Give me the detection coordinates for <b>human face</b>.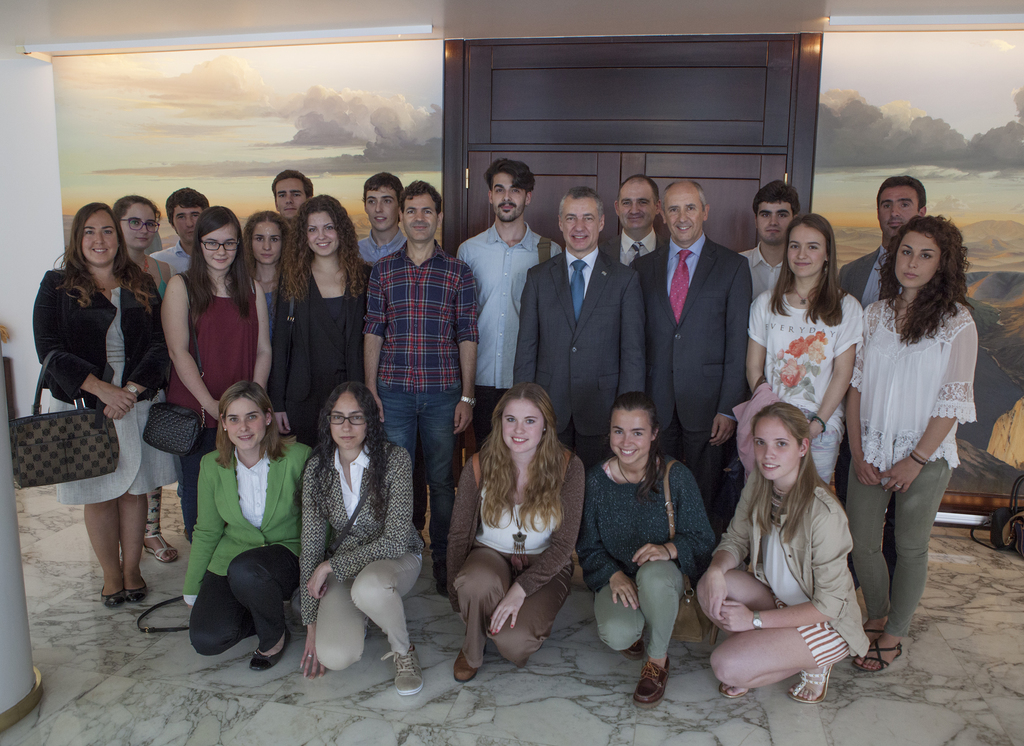
box=[326, 387, 369, 448].
